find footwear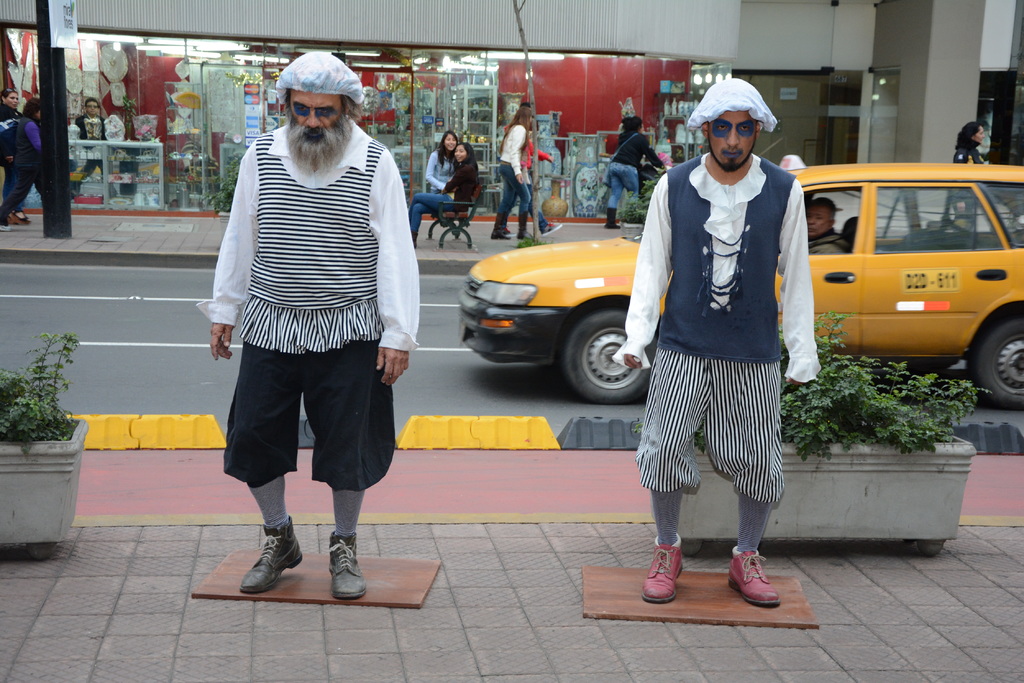
<box>538,221,563,238</box>
